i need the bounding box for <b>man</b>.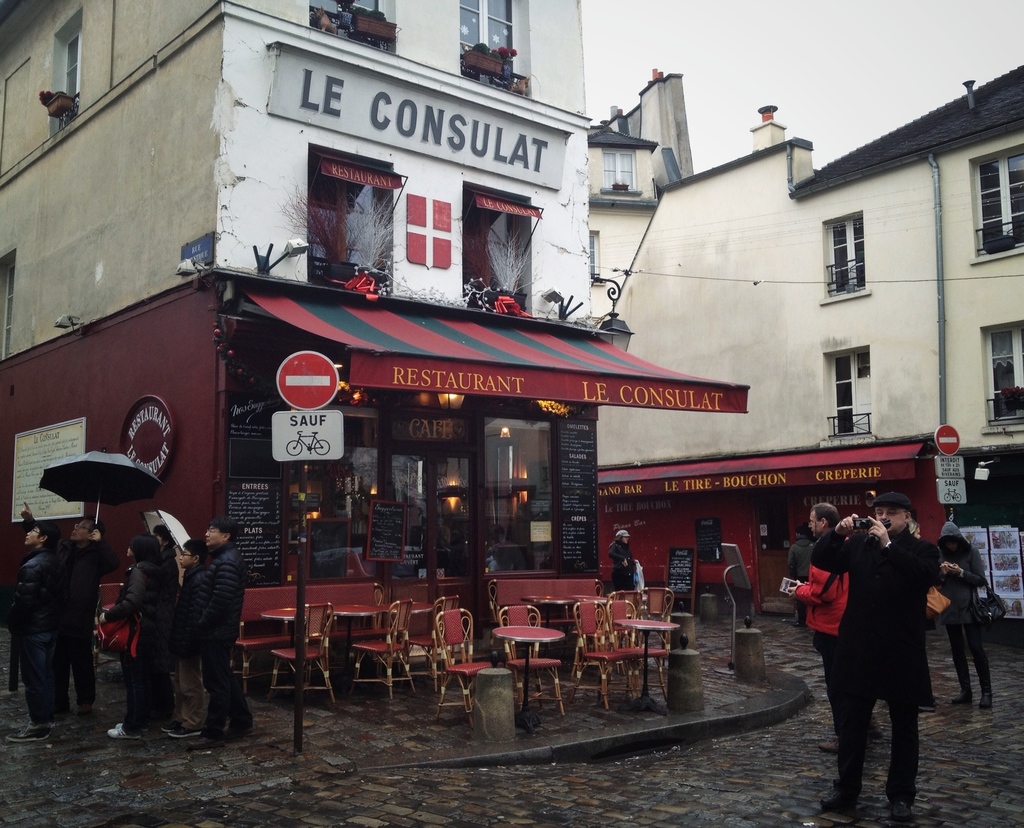
Here it is: box(781, 496, 857, 756).
